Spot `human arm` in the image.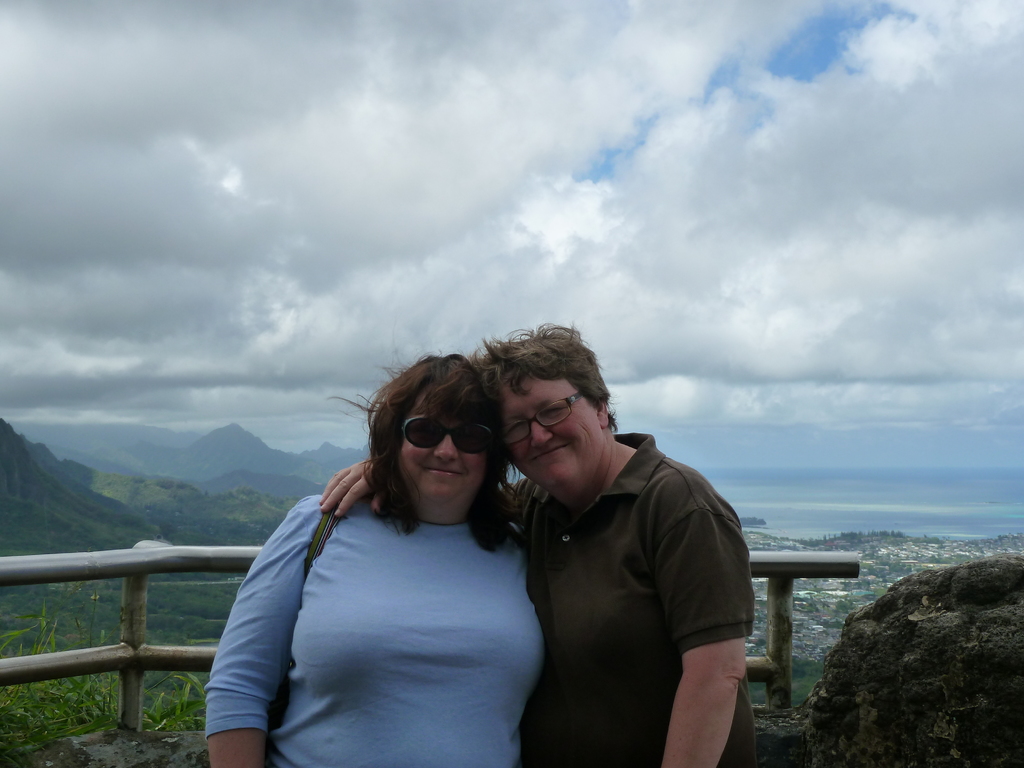
`human arm` found at Rect(646, 504, 764, 756).
